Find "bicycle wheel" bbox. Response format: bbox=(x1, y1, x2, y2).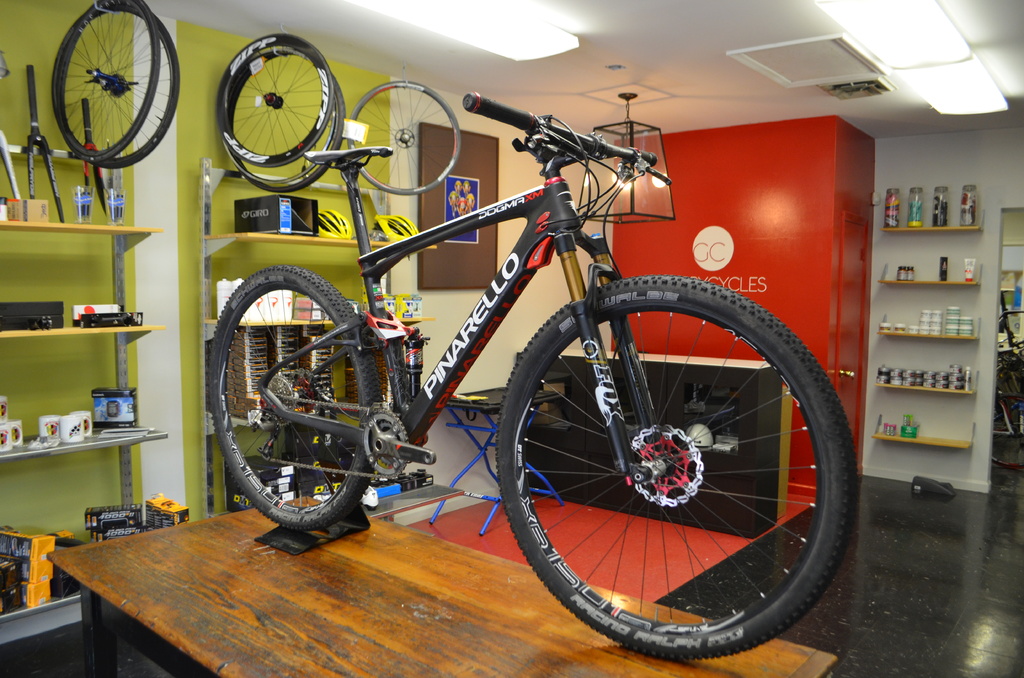
bbox=(225, 49, 343, 201).
